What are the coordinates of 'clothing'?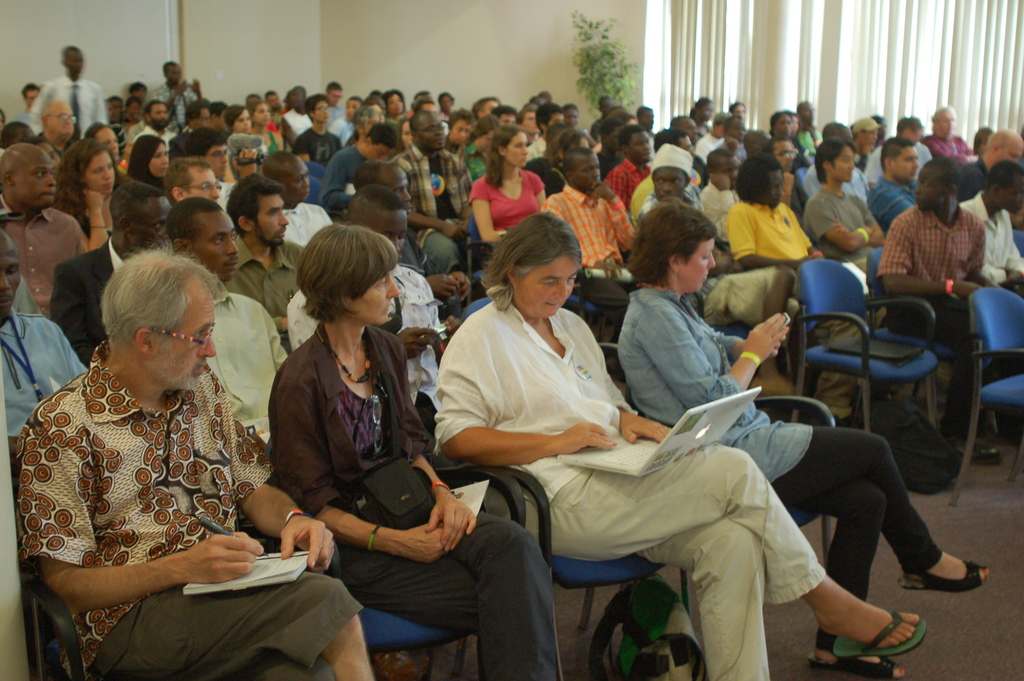
locate(920, 136, 966, 165).
